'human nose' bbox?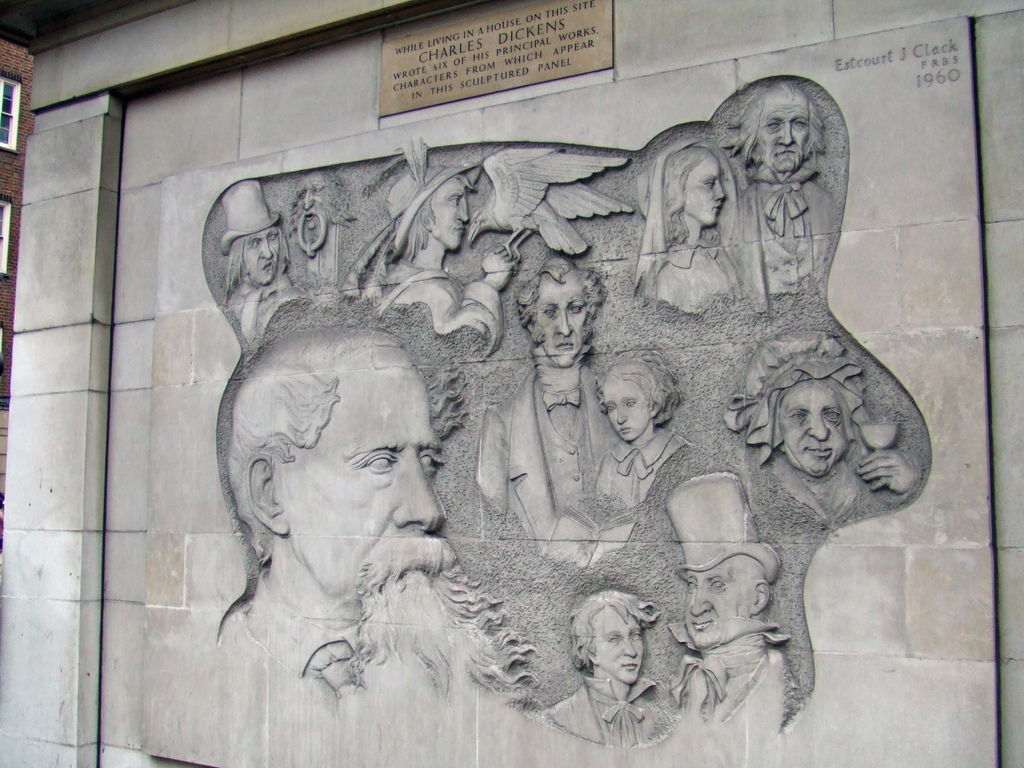
[459, 197, 467, 223]
